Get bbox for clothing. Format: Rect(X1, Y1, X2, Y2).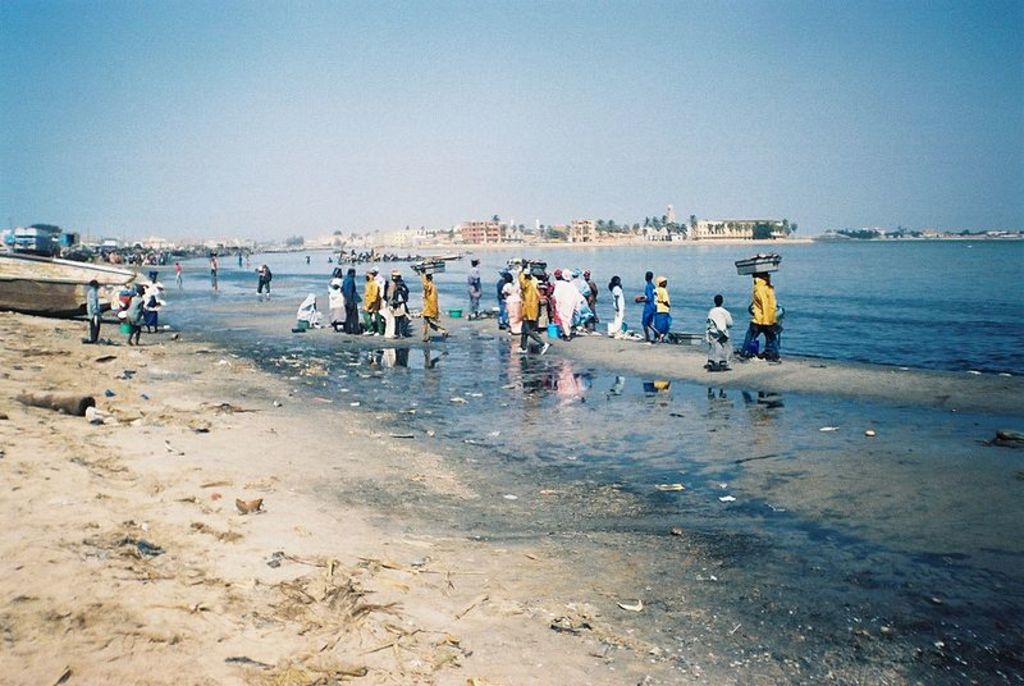
Rect(294, 294, 332, 324).
